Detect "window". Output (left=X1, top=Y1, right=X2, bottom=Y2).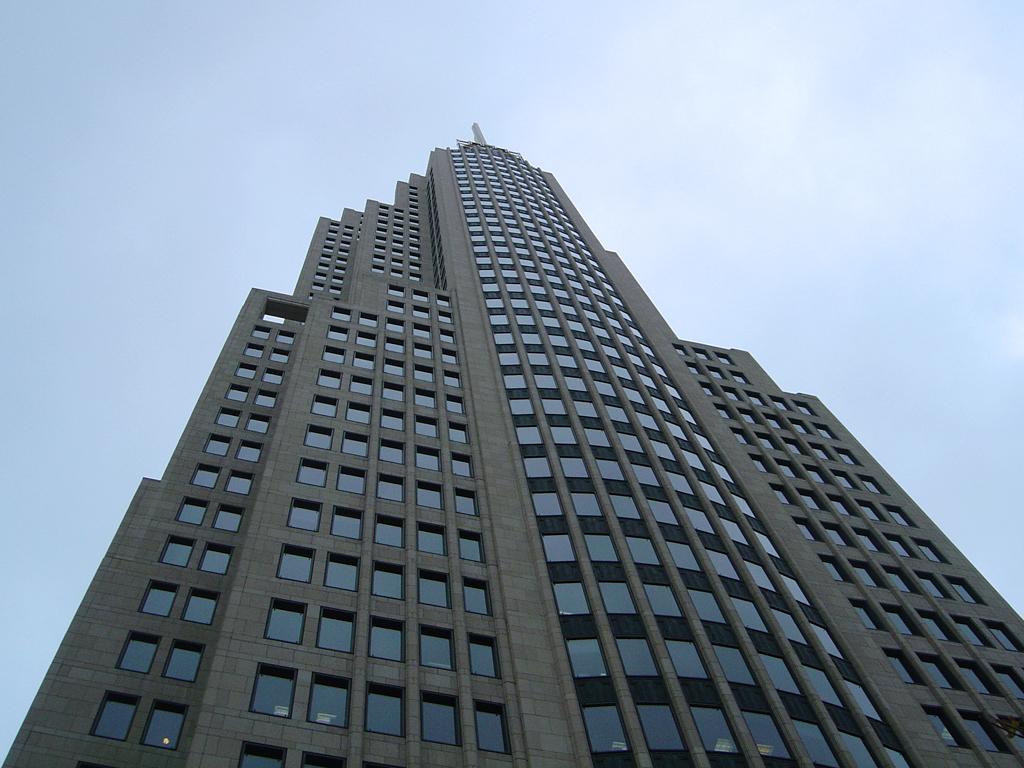
(left=374, top=565, right=403, bottom=608).
